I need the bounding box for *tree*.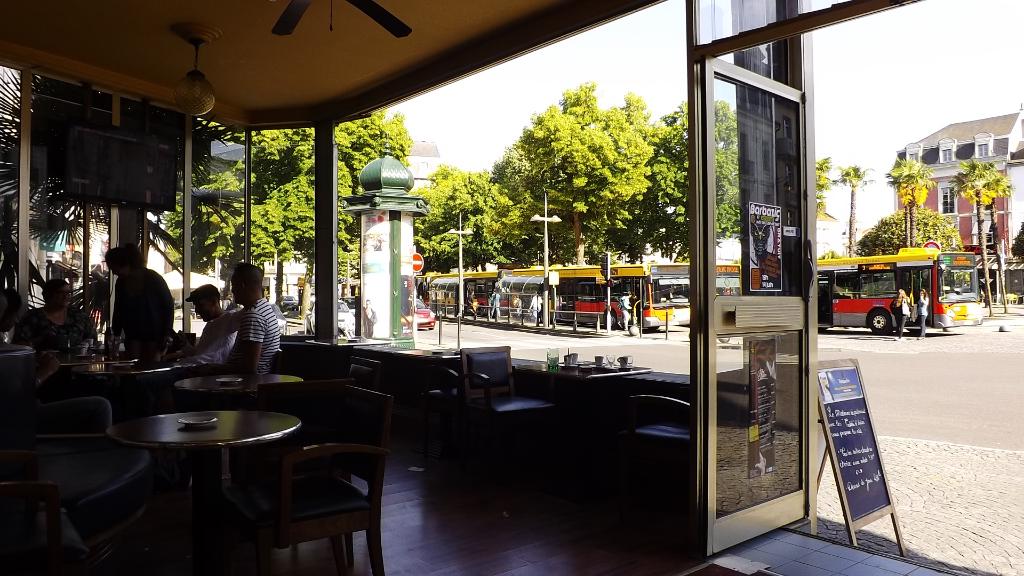
Here it is: {"x1": 954, "y1": 146, "x2": 1012, "y2": 324}.
